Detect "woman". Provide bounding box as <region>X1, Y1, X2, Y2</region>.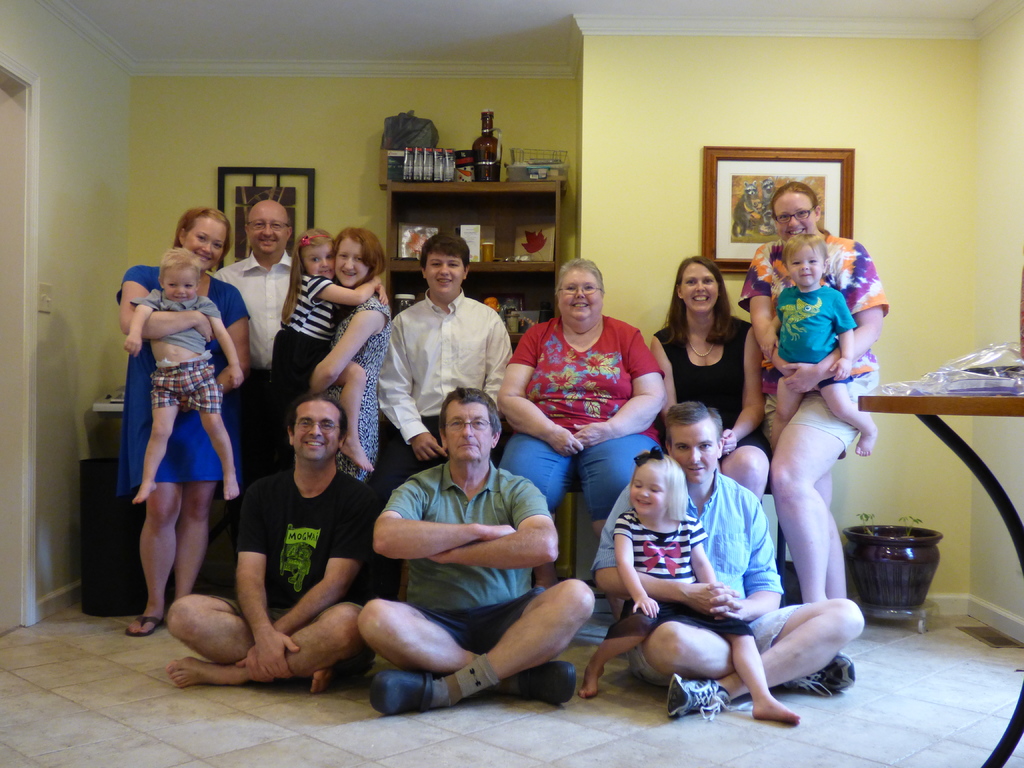
<region>652, 257, 773, 500</region>.
